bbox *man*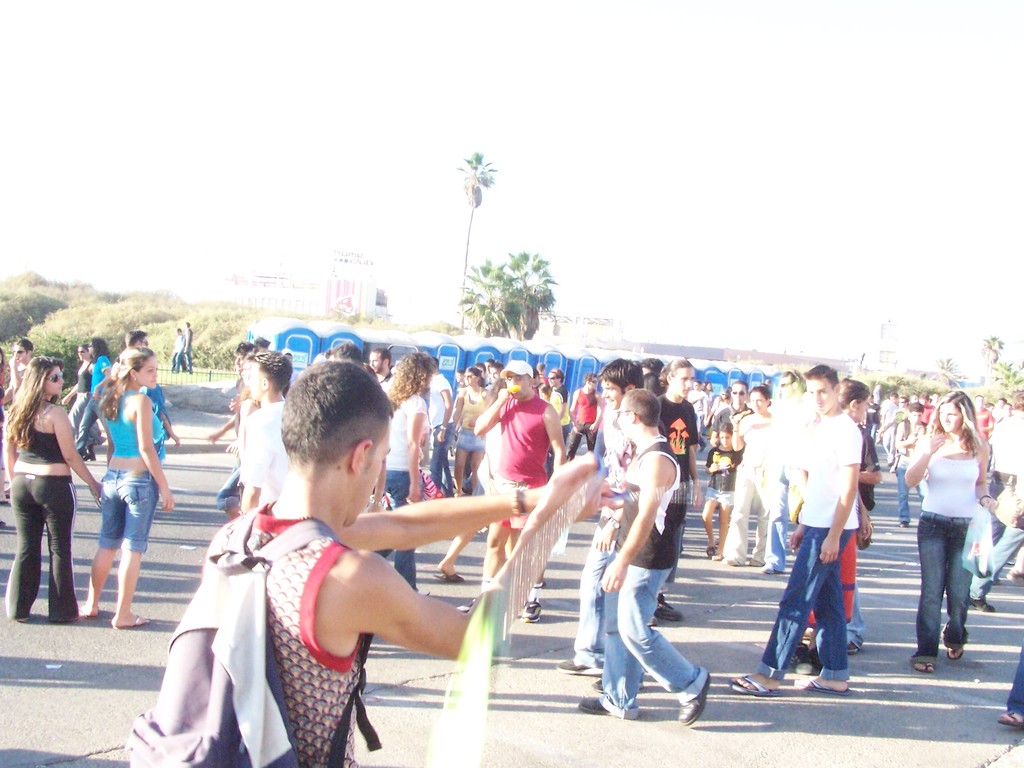
locate(545, 368, 571, 481)
